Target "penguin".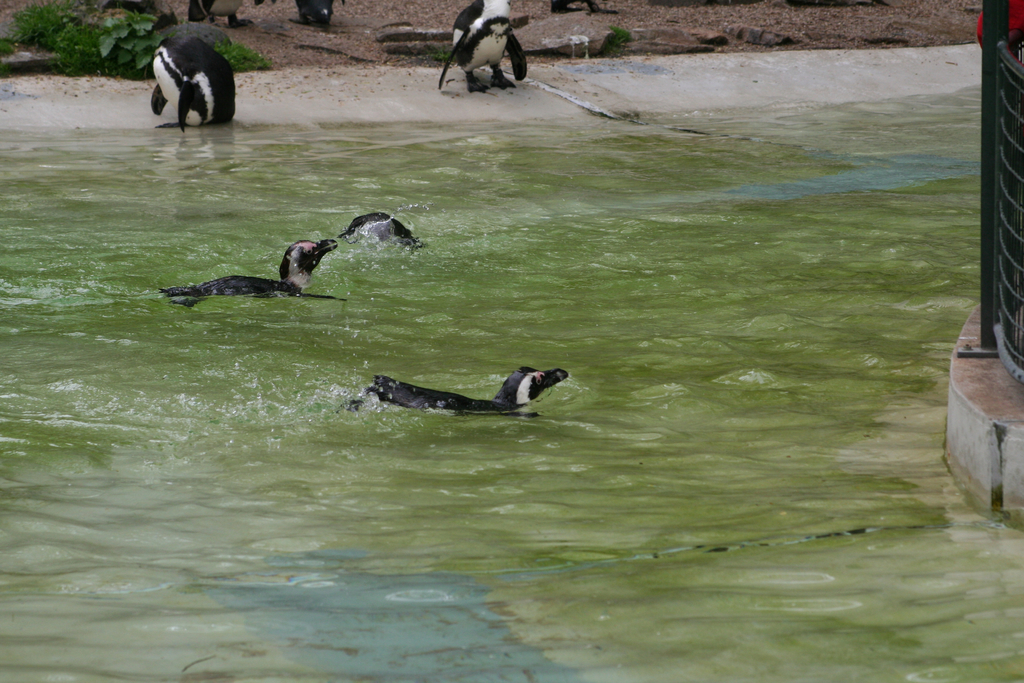
Target region: [left=352, top=211, right=417, bottom=250].
